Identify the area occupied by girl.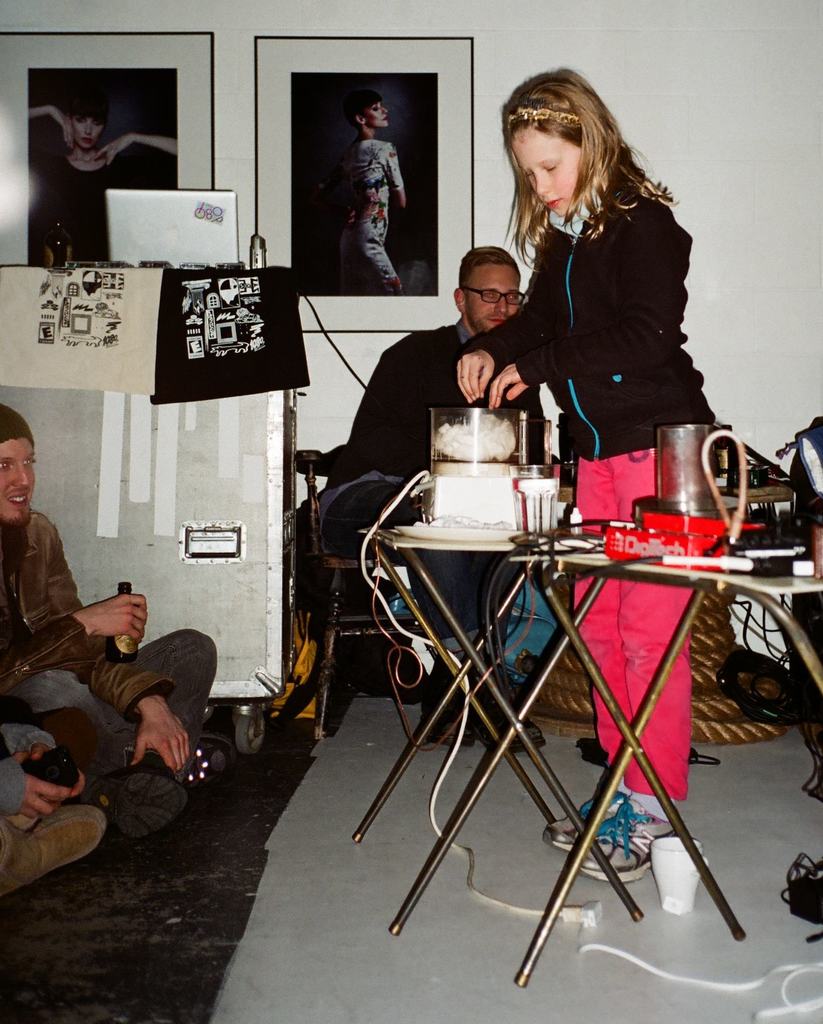
Area: bbox=[335, 95, 408, 287].
